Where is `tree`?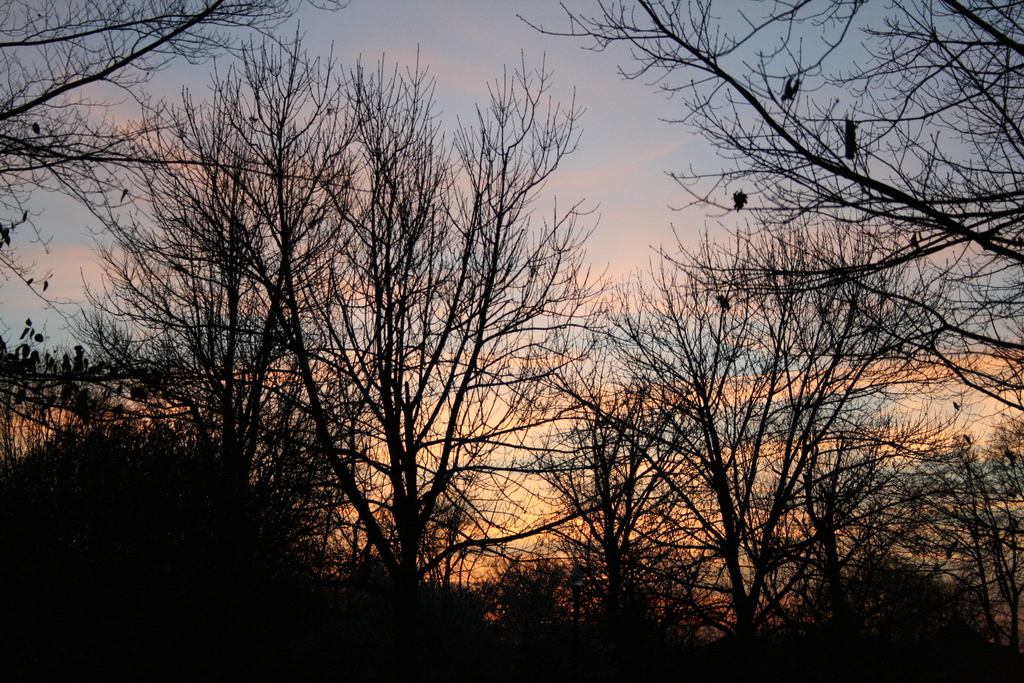
x1=452, y1=244, x2=743, y2=679.
